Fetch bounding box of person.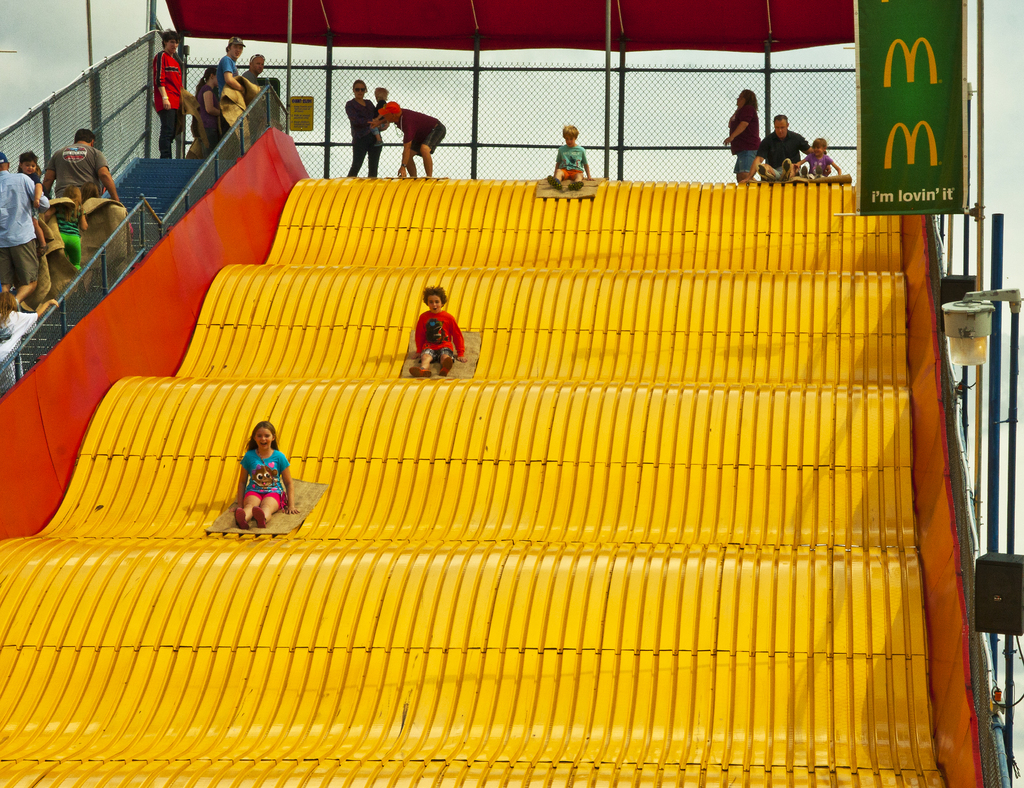
Bbox: 153:26:185:159.
